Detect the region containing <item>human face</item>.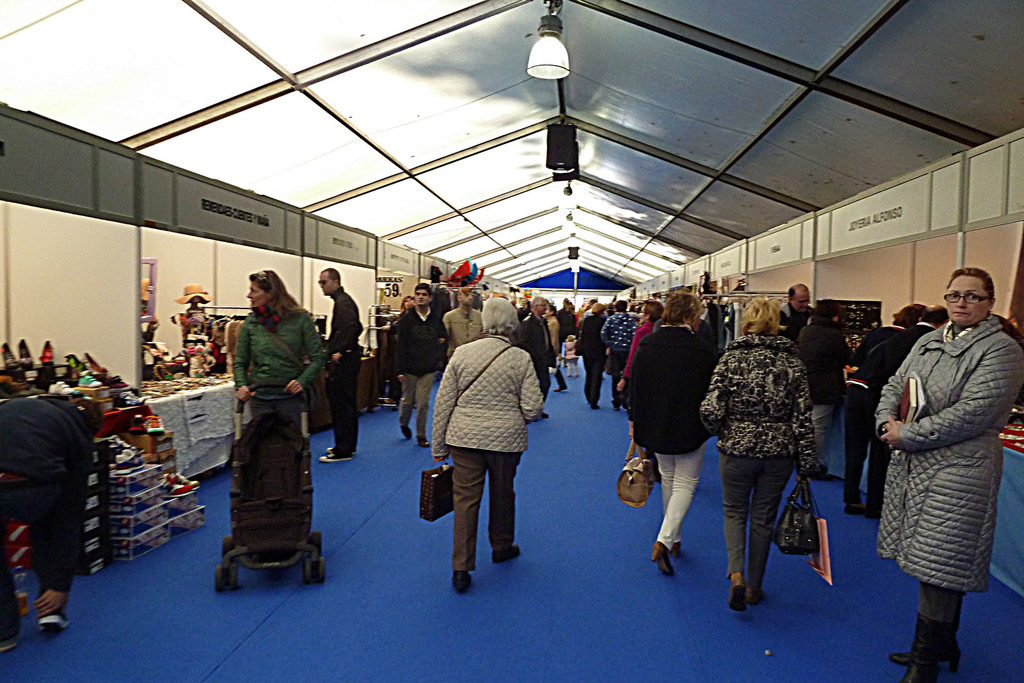
[415,286,431,305].
